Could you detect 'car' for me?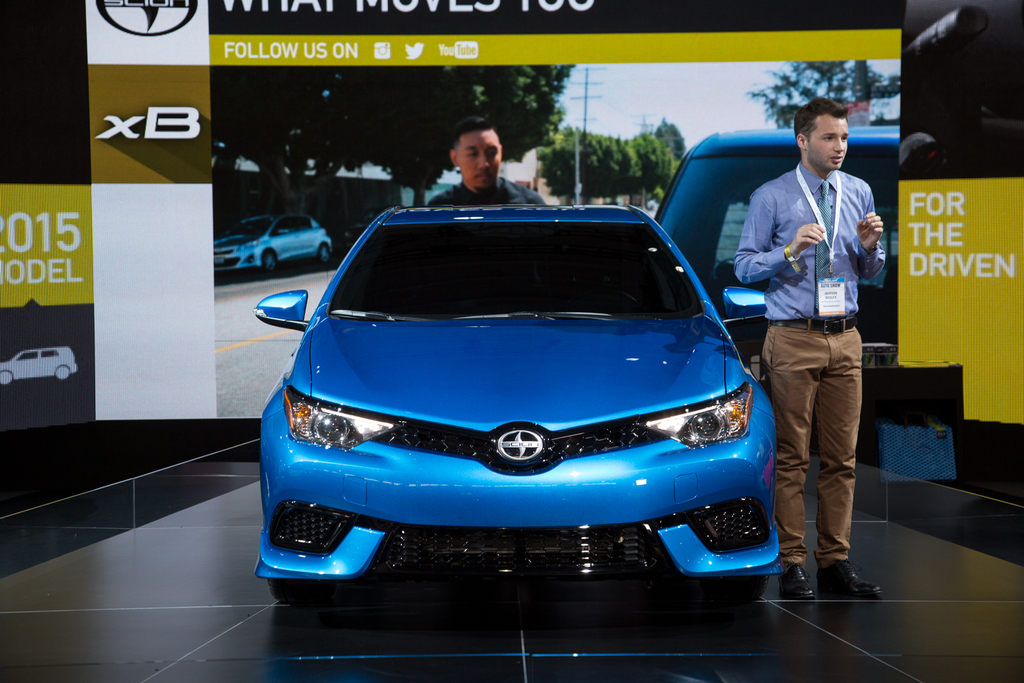
Detection result: [652,133,965,446].
